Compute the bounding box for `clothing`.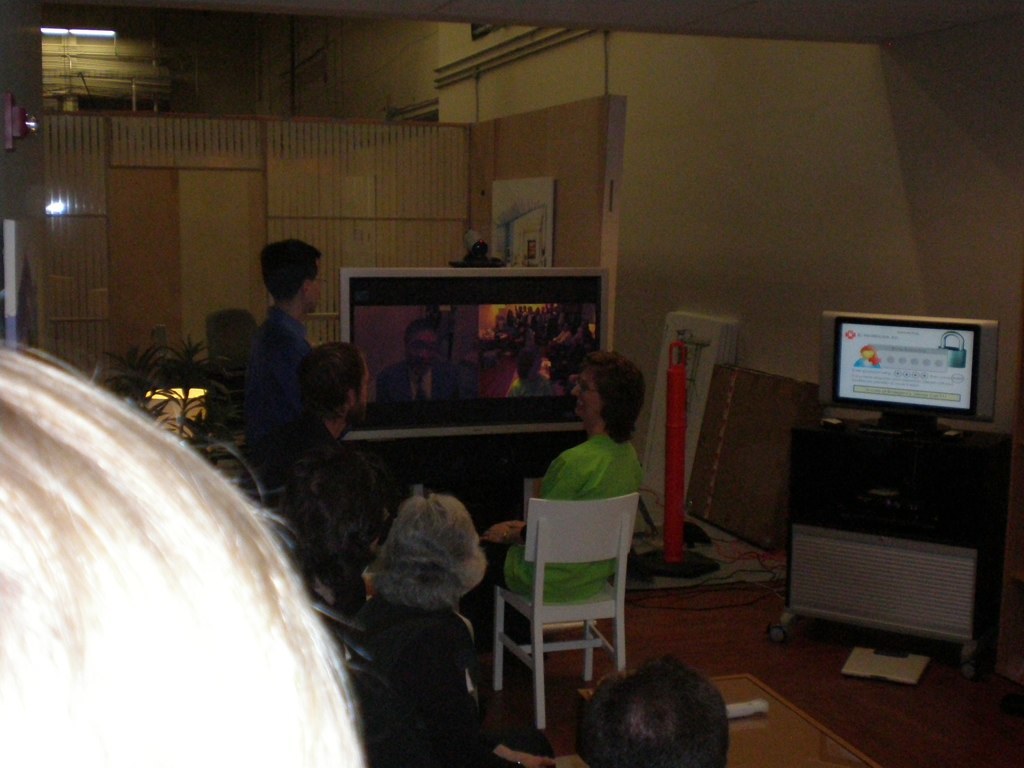
locate(381, 348, 472, 401).
